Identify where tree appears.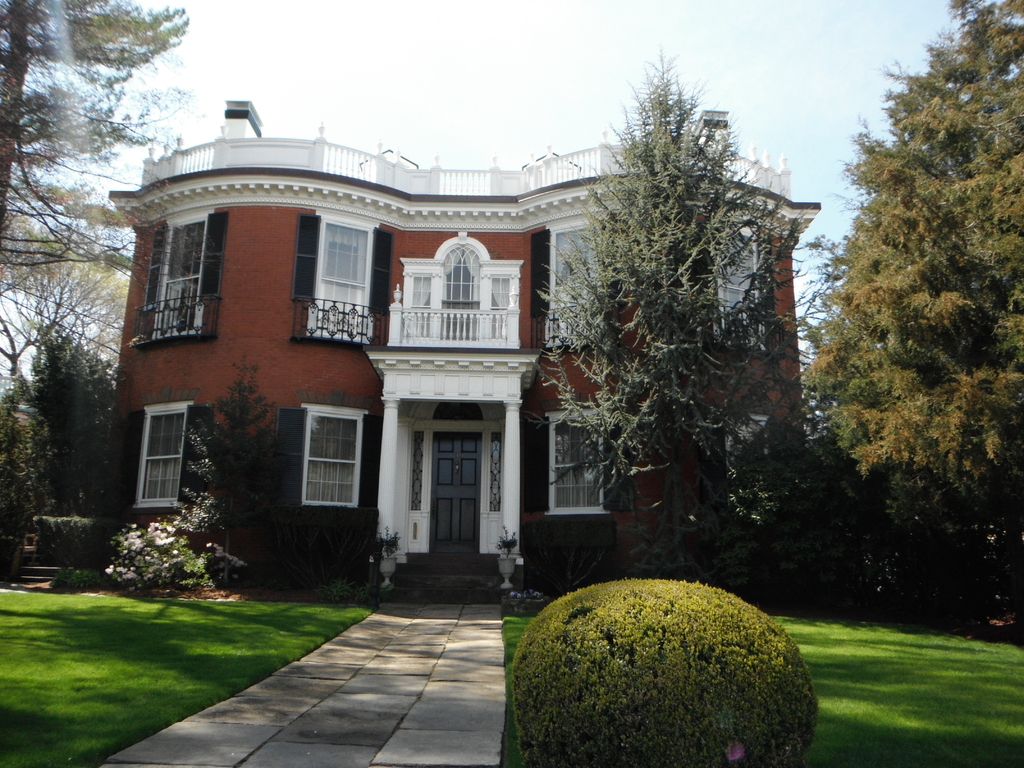
Appears at x1=794, y1=0, x2=1023, y2=604.
